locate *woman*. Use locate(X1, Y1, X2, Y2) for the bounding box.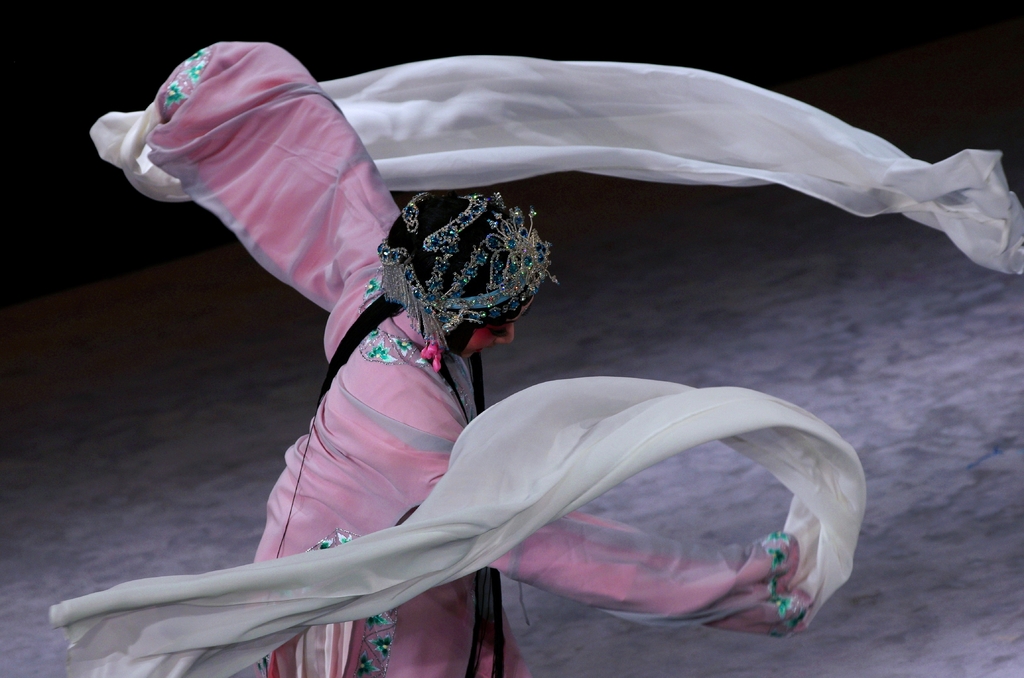
locate(248, 193, 804, 677).
